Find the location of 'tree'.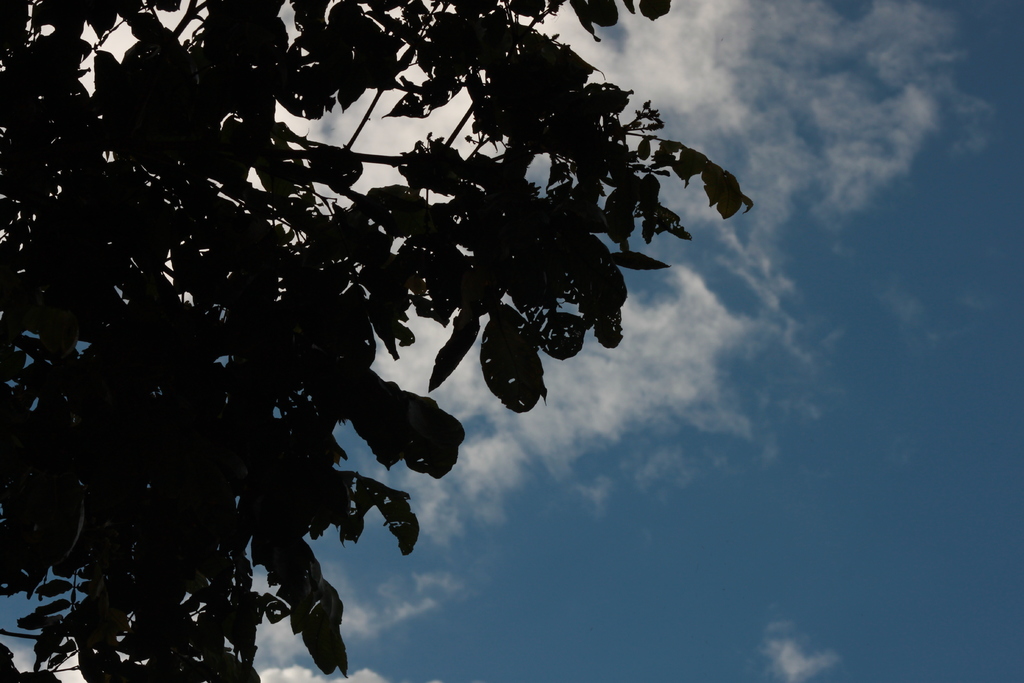
Location: region(0, 0, 758, 682).
